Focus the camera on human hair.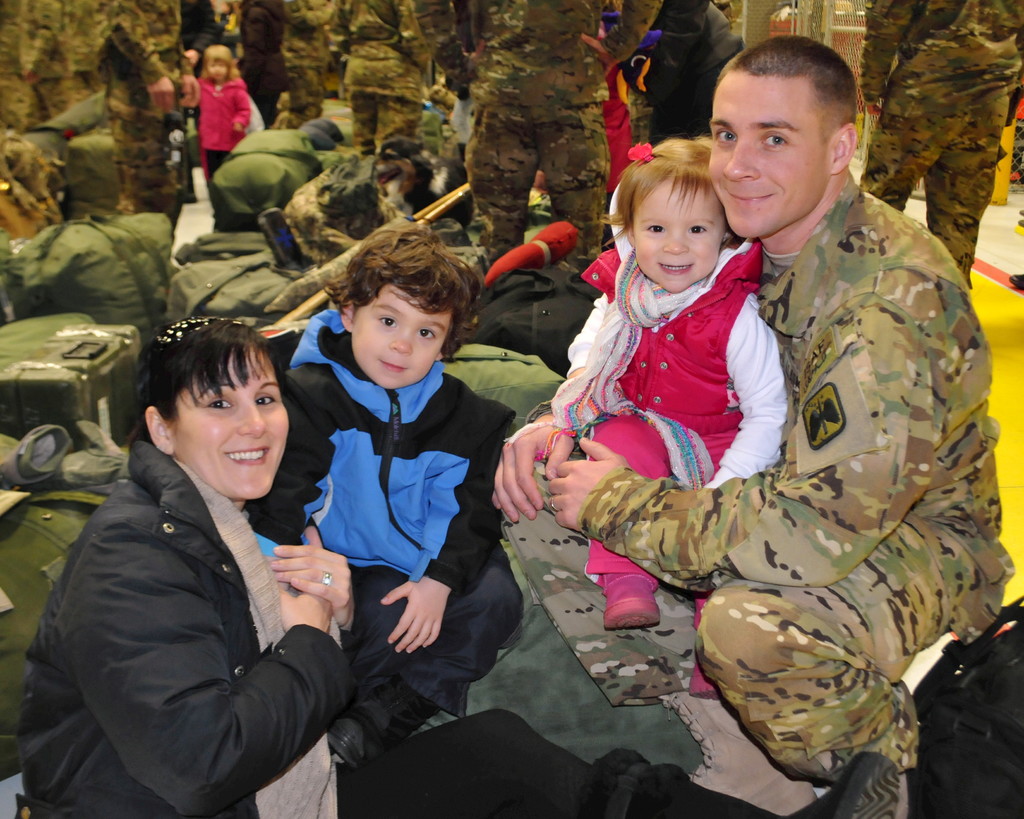
Focus region: {"left": 321, "top": 225, "right": 477, "bottom": 361}.
